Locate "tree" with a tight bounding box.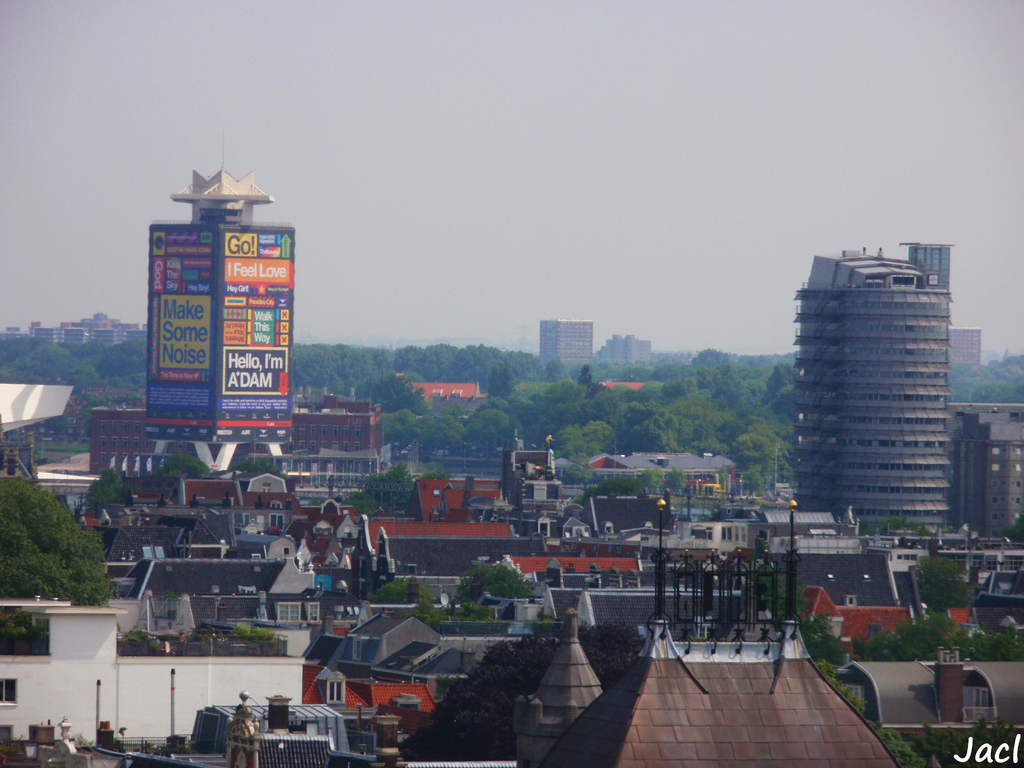
[x1=860, y1=607, x2=956, y2=660].
